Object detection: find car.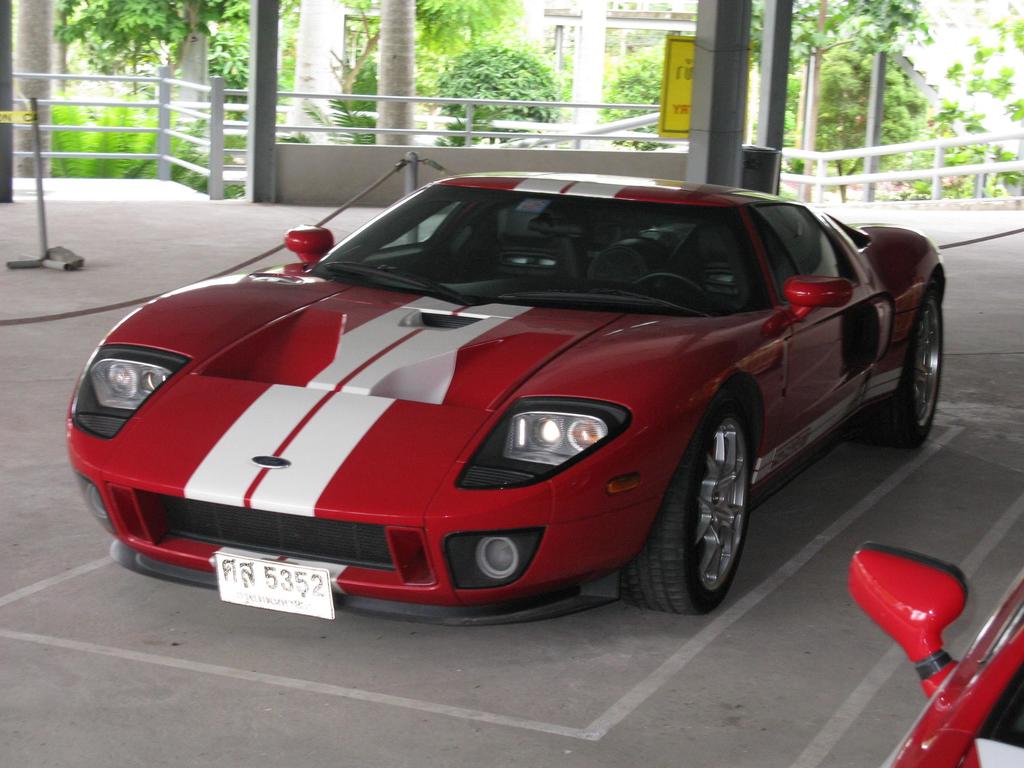
box(70, 171, 948, 619).
